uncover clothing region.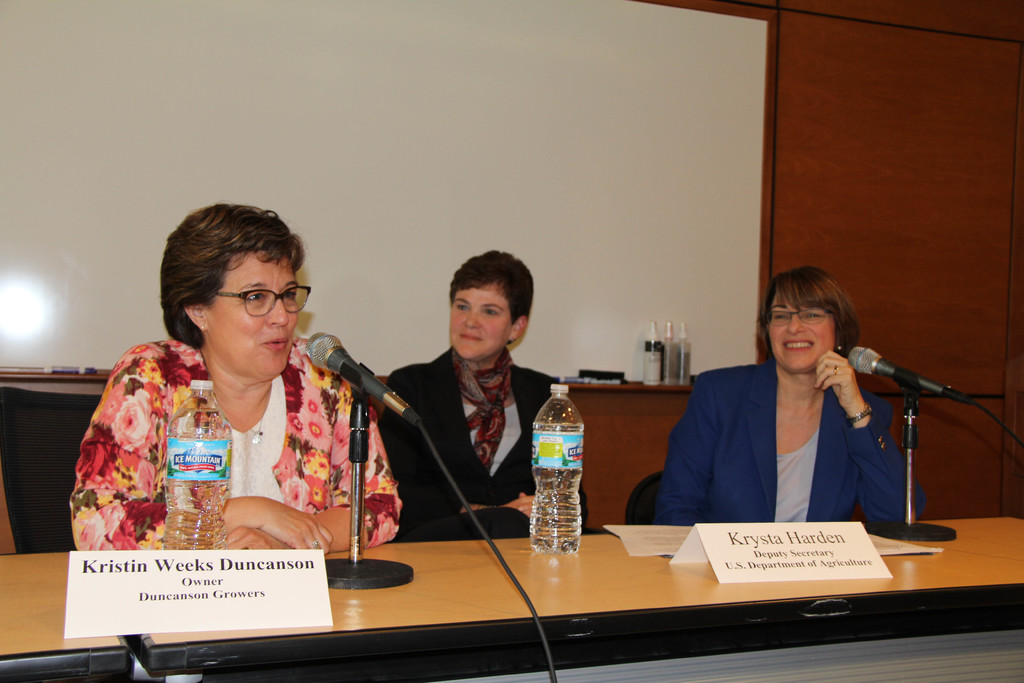
Uncovered: detection(656, 339, 929, 552).
